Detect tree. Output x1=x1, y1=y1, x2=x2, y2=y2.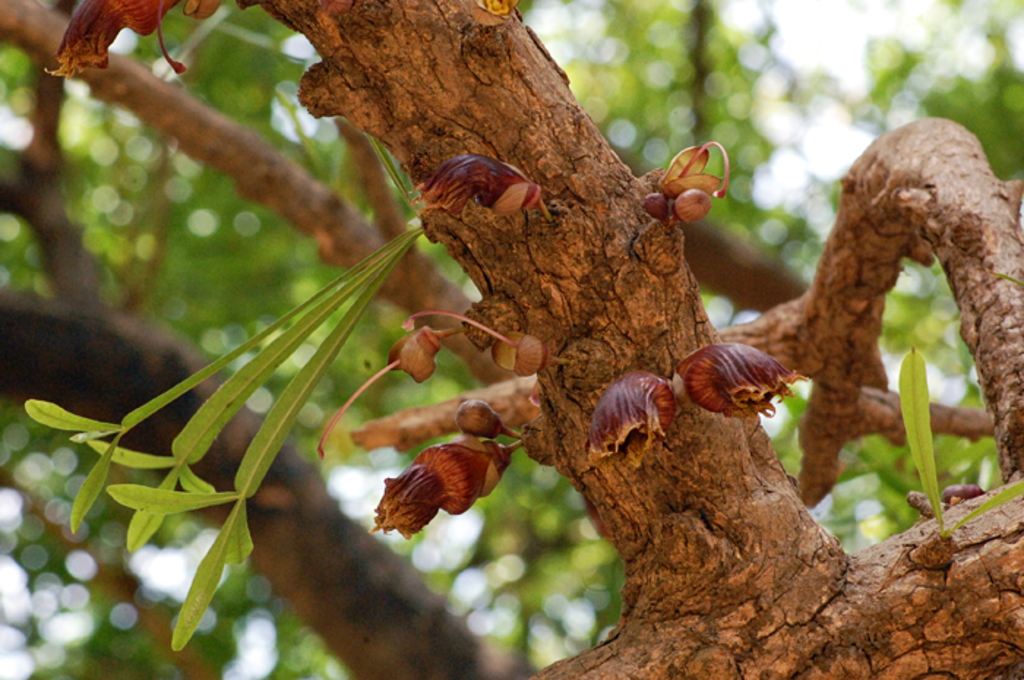
x1=0, y1=0, x2=1023, y2=679.
